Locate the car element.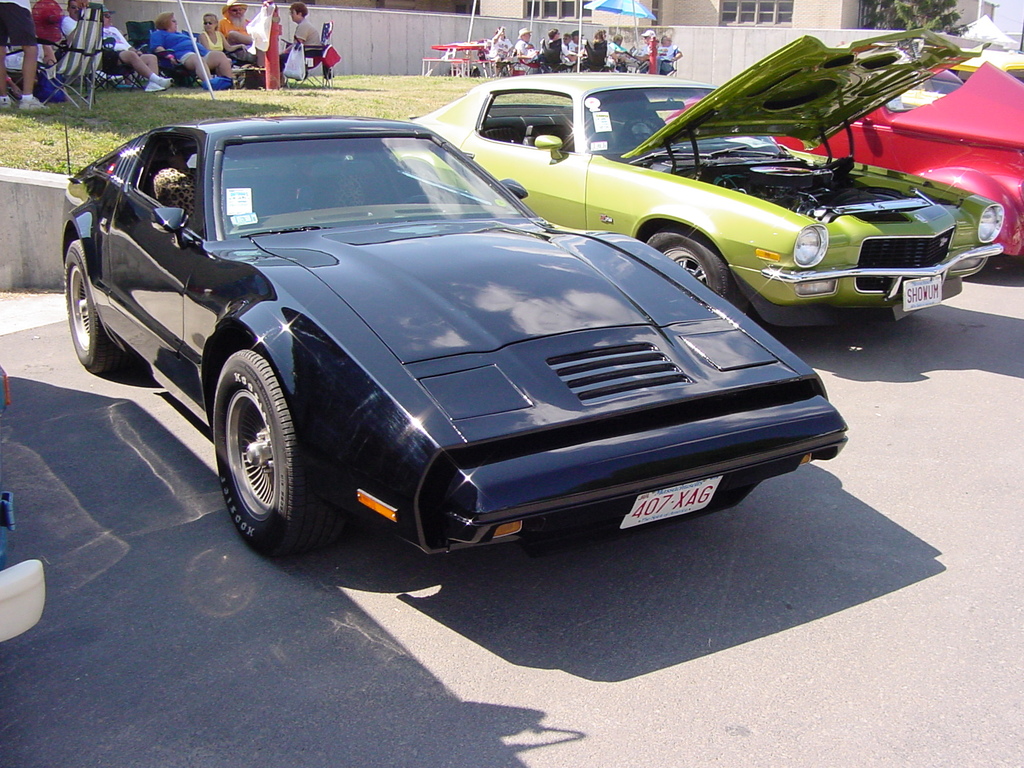
Element bbox: region(0, 366, 46, 639).
